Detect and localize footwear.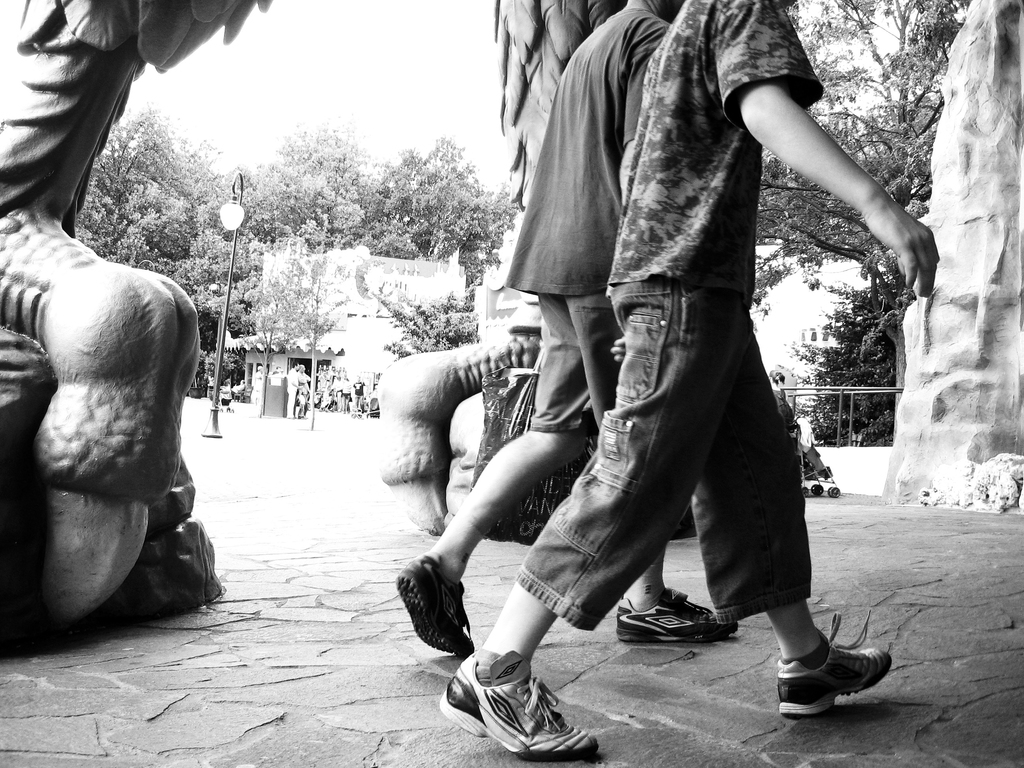
Localized at box=[779, 610, 894, 717].
